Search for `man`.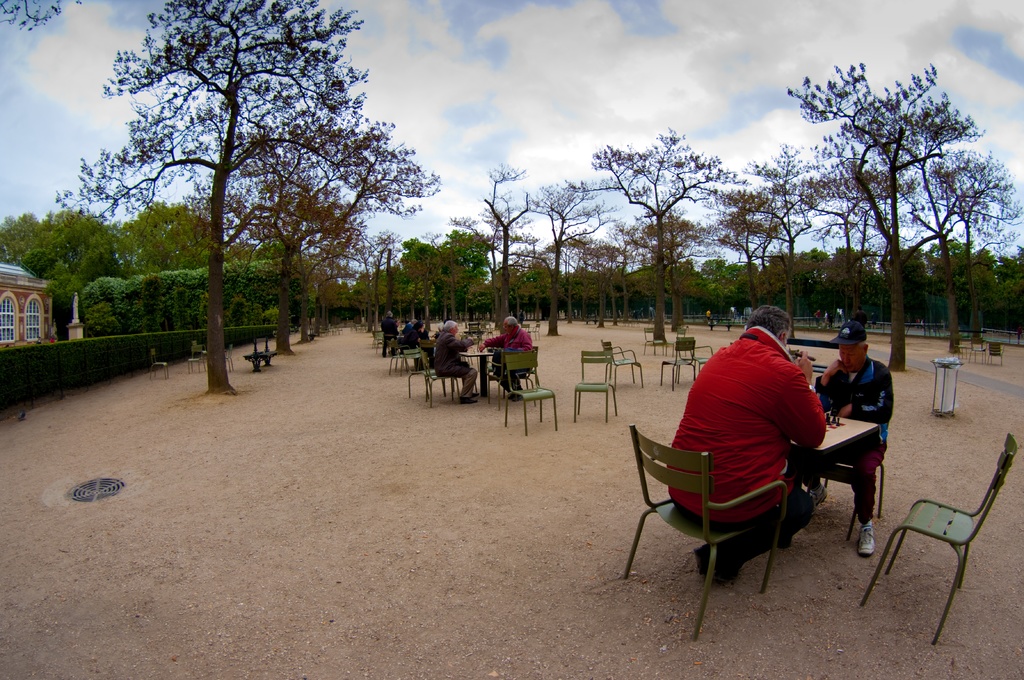
Found at [479,319,537,399].
